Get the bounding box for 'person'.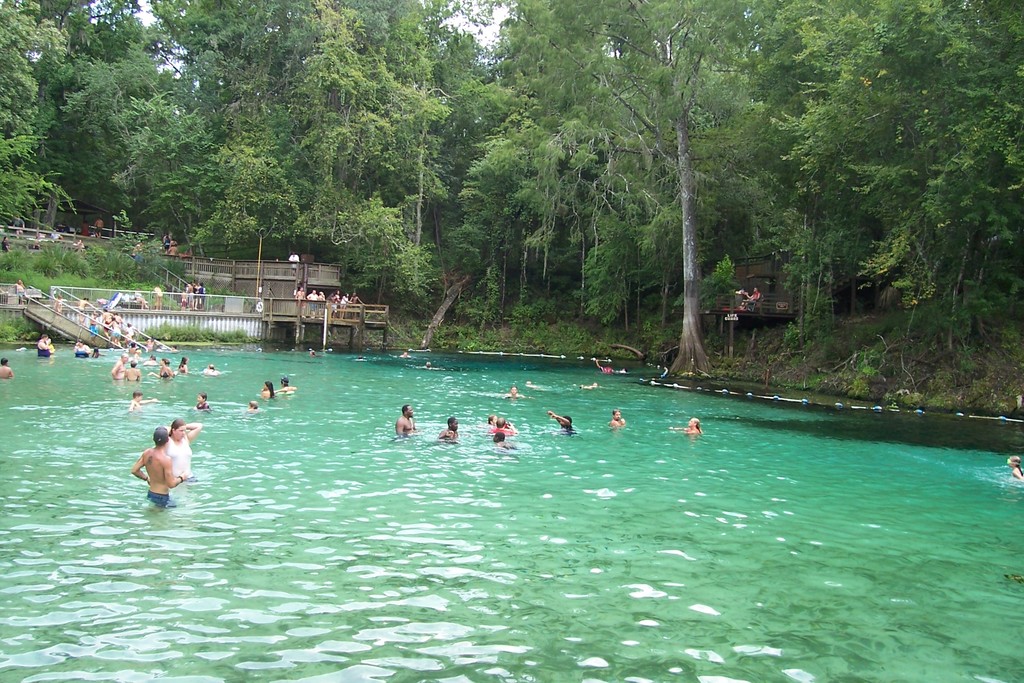
crop(260, 381, 278, 399).
